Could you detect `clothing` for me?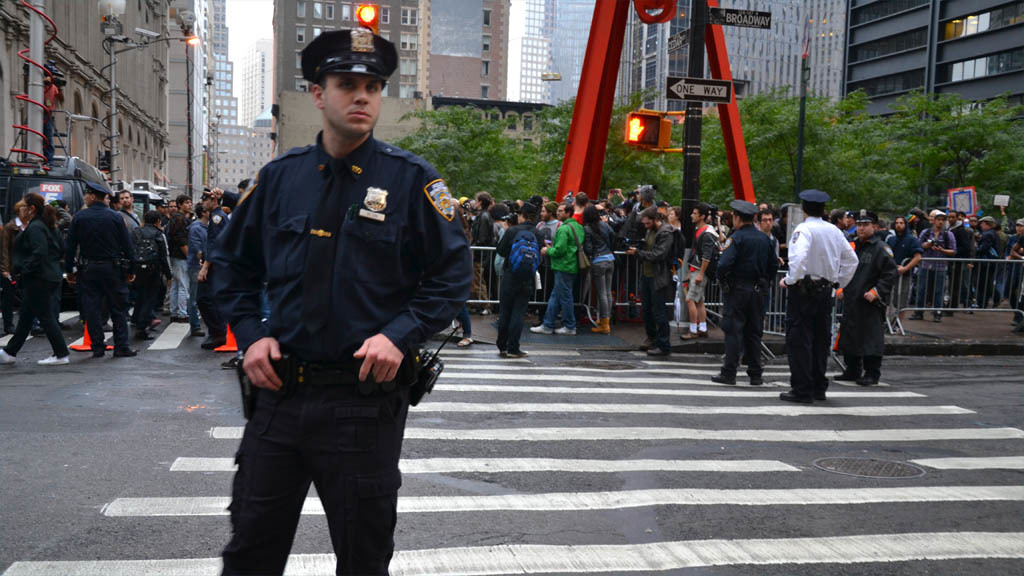
Detection result: <bbox>502, 283, 527, 361</bbox>.
